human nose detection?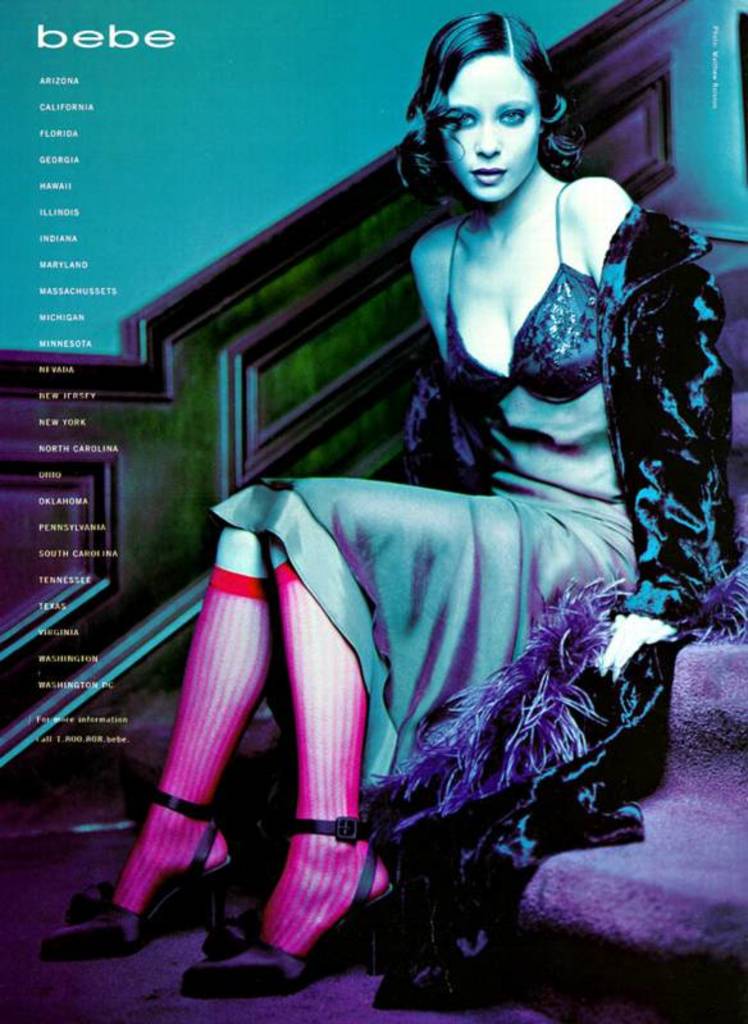
[left=474, top=120, right=501, bottom=159]
